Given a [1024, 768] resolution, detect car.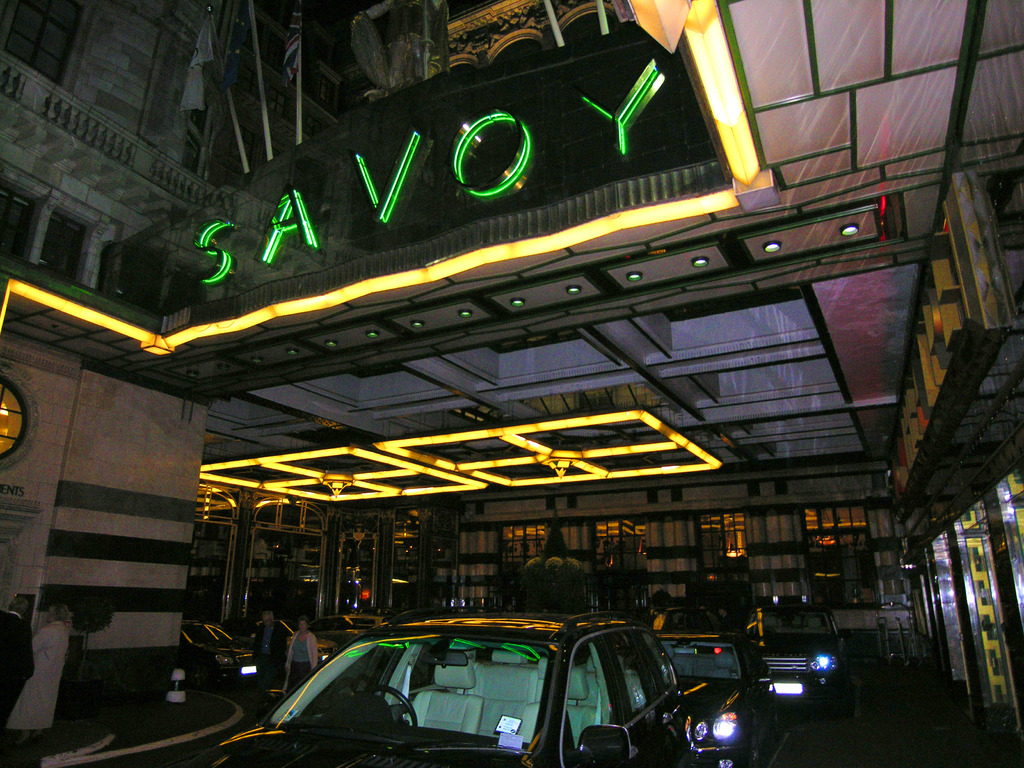
<bbox>197, 604, 689, 767</bbox>.
